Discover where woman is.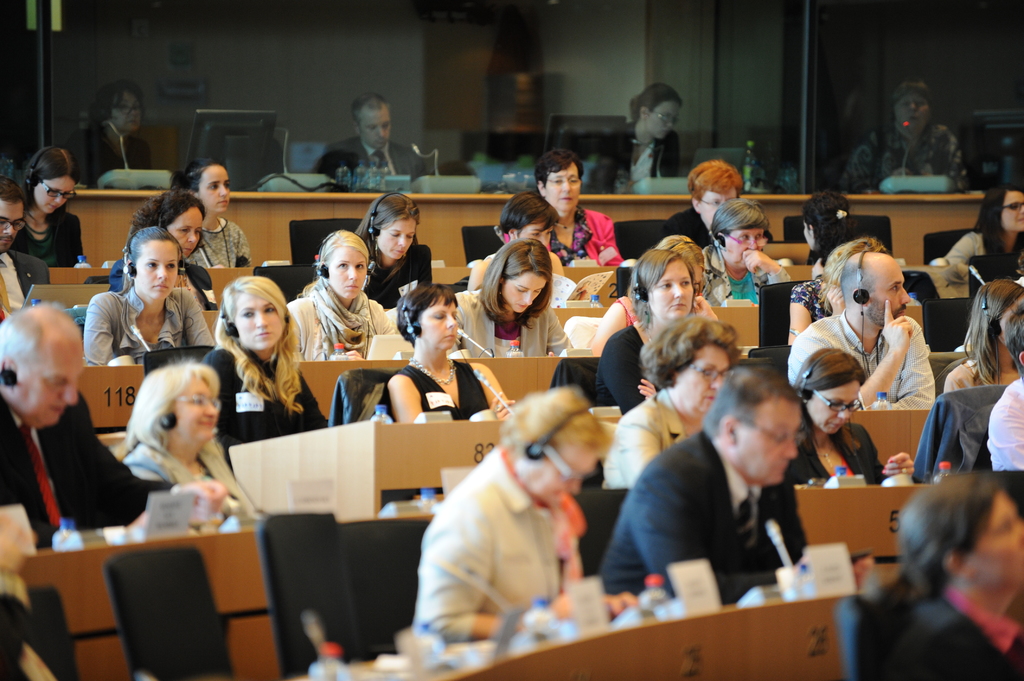
Discovered at crop(206, 276, 321, 446).
